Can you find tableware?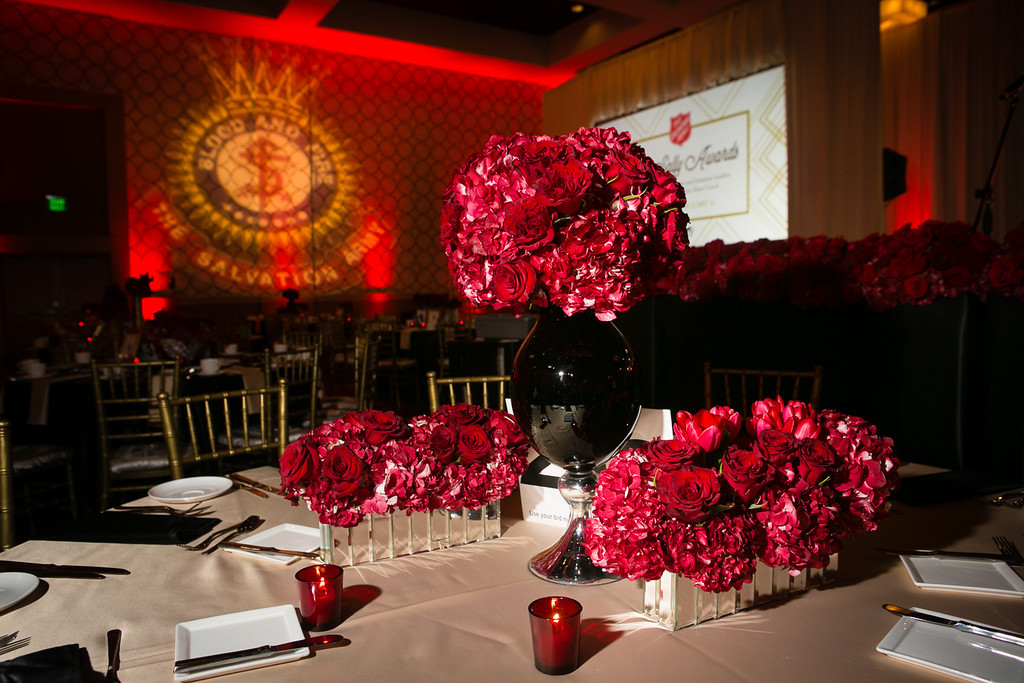
Yes, bounding box: x1=221, y1=342, x2=235, y2=352.
